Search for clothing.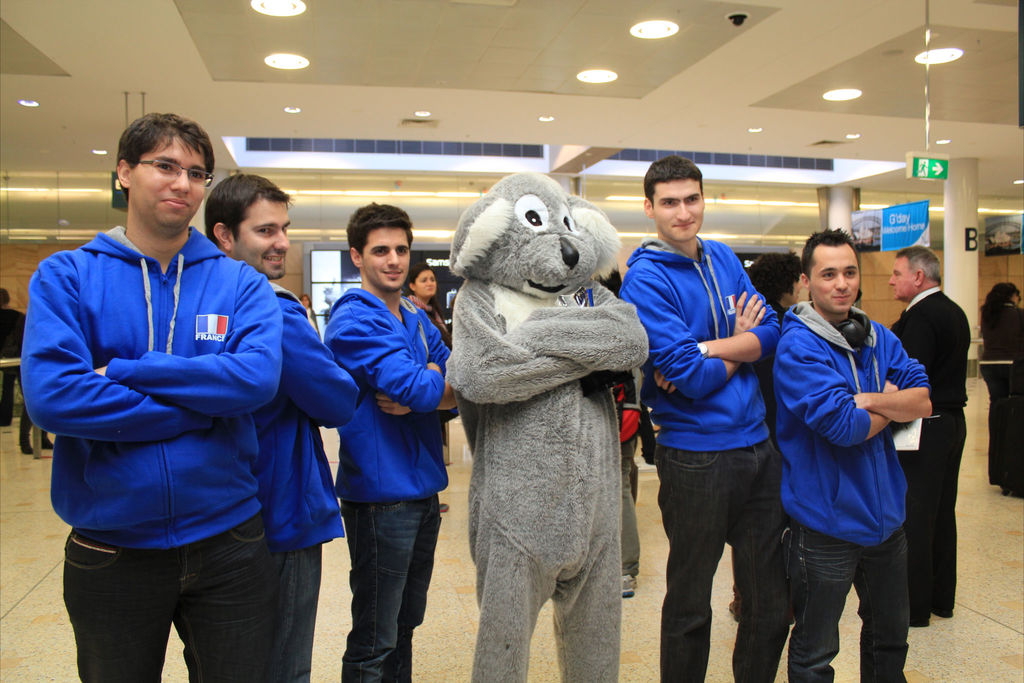
Found at (609, 236, 771, 675).
